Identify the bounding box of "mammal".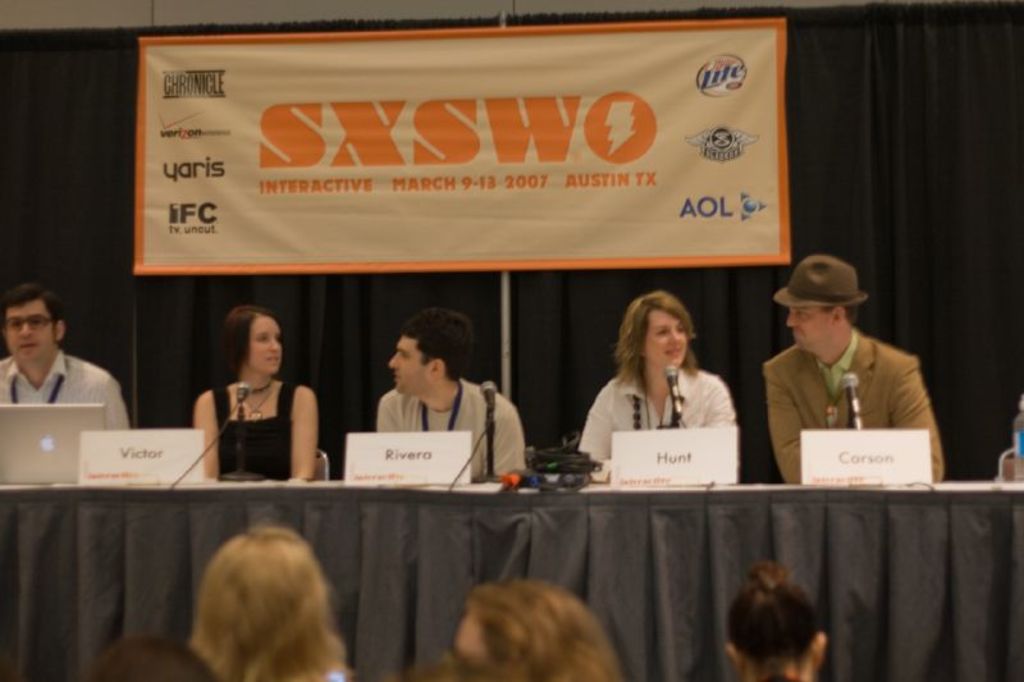
Rect(186, 303, 321, 484).
